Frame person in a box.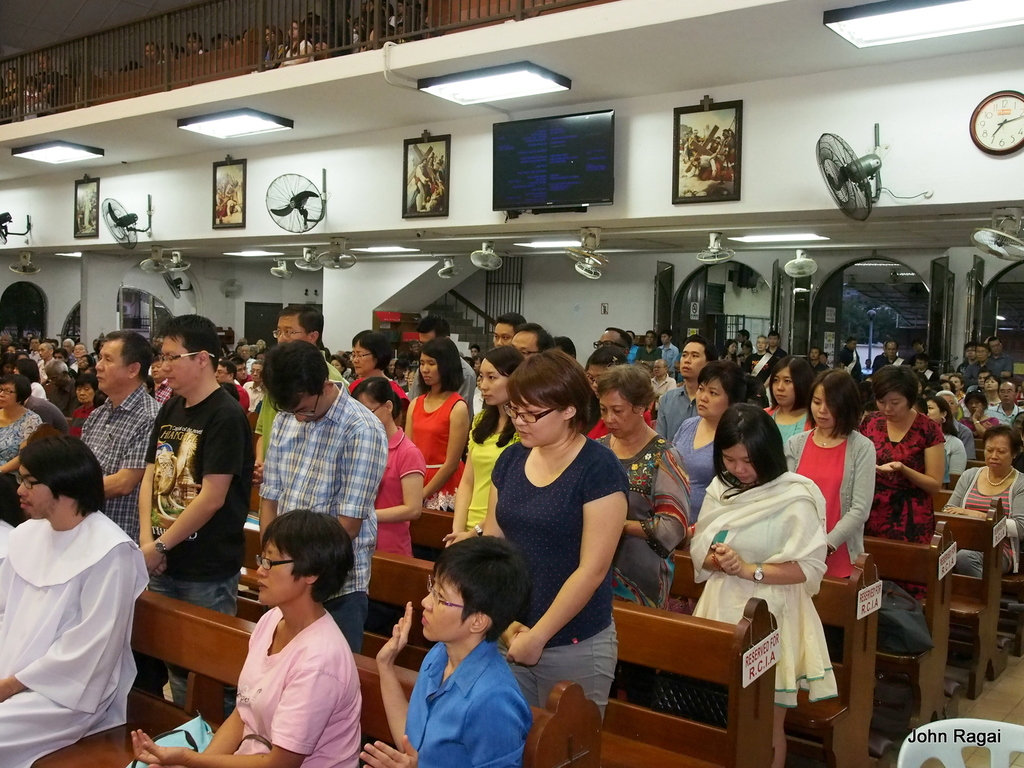
<region>947, 375, 962, 388</region>.
